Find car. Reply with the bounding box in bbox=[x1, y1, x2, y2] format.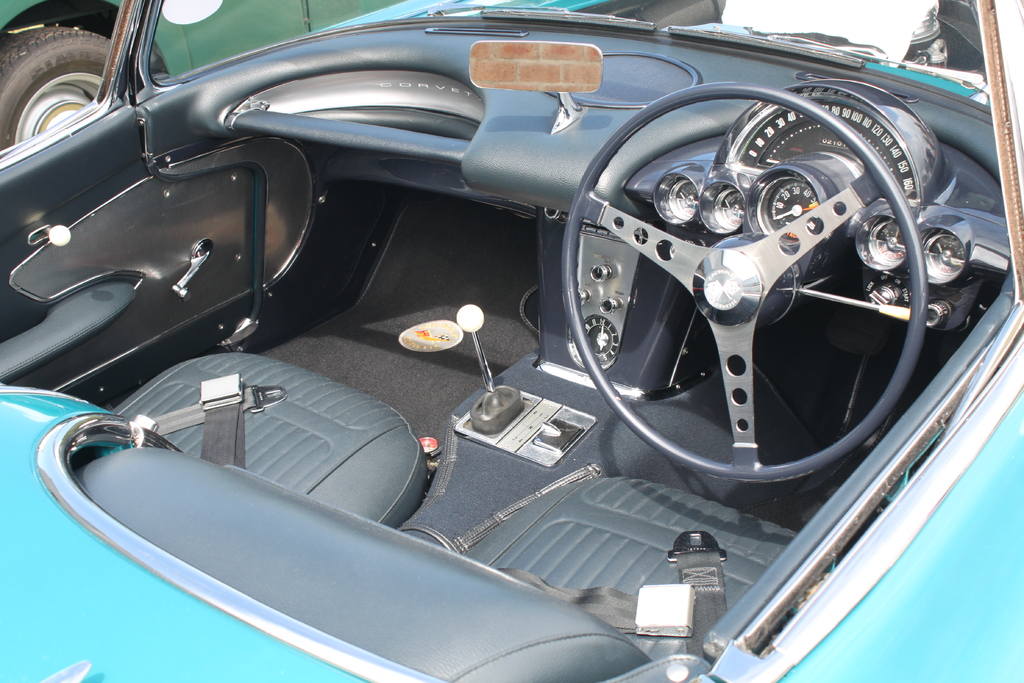
bbox=[0, 0, 1023, 682].
